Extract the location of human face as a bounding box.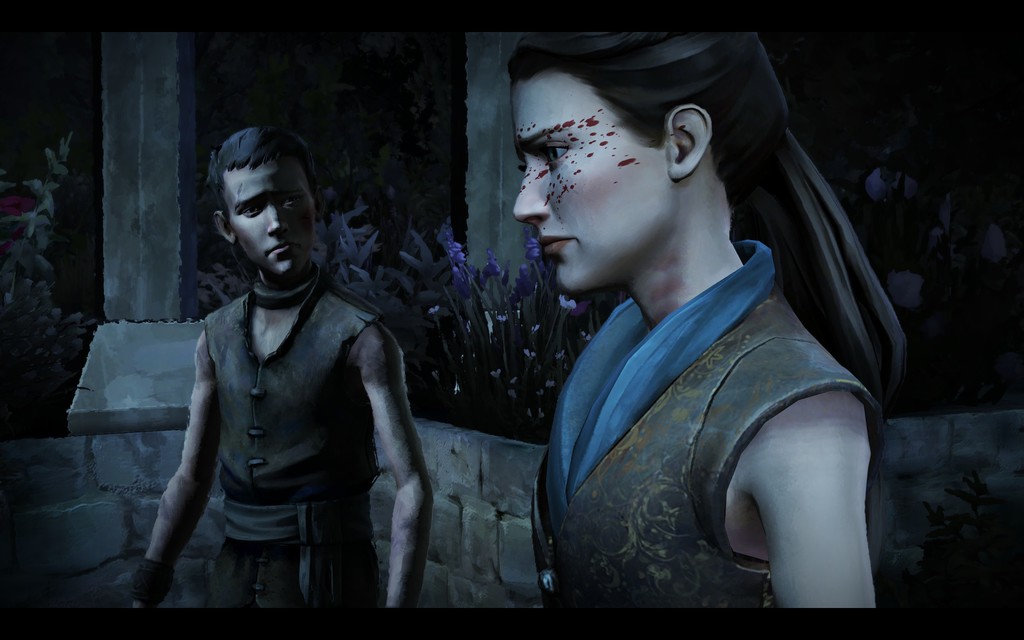
BBox(217, 159, 318, 279).
